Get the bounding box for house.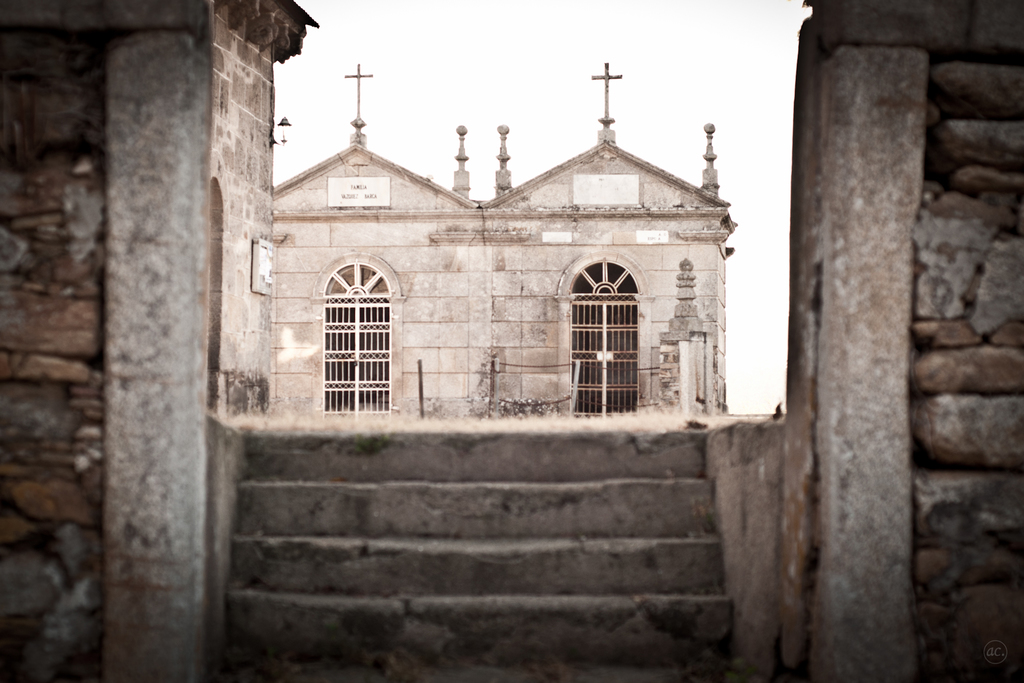
(263, 54, 735, 407).
